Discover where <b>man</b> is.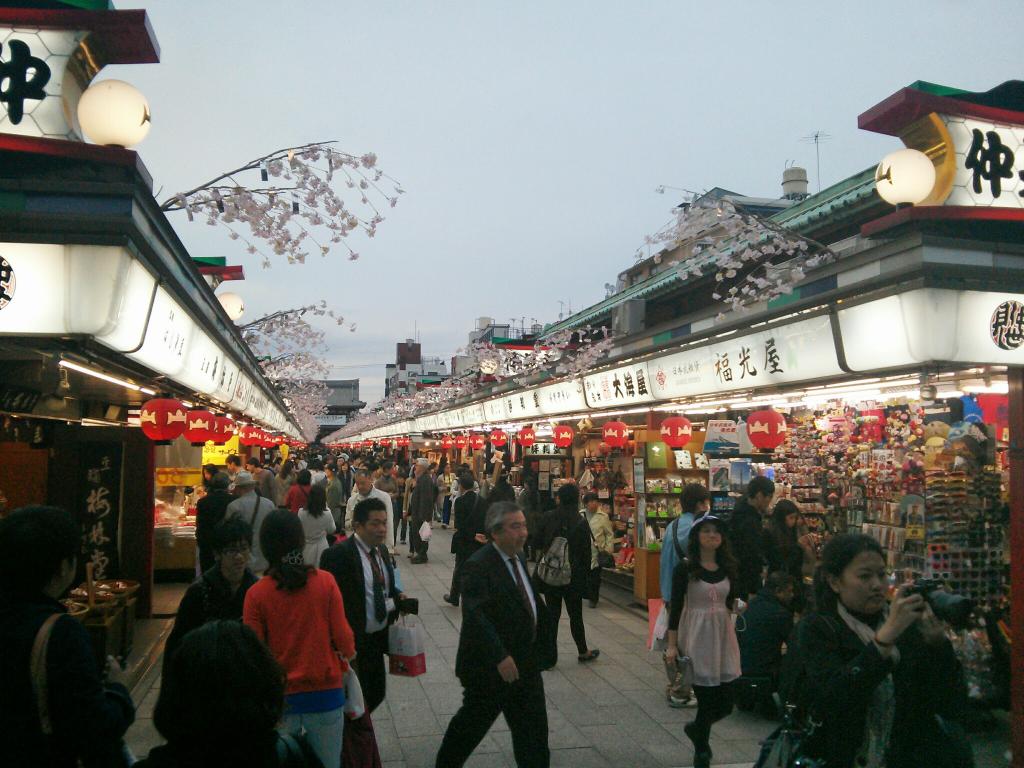
Discovered at 172/521/259/650.
